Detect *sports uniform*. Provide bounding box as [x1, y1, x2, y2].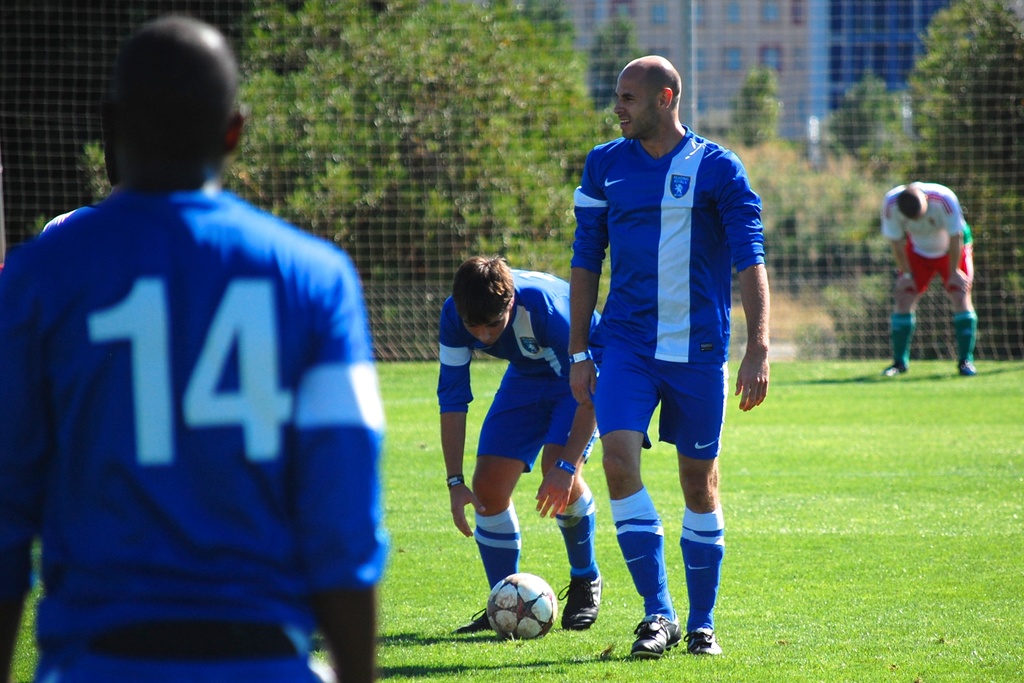
[881, 181, 972, 306].
